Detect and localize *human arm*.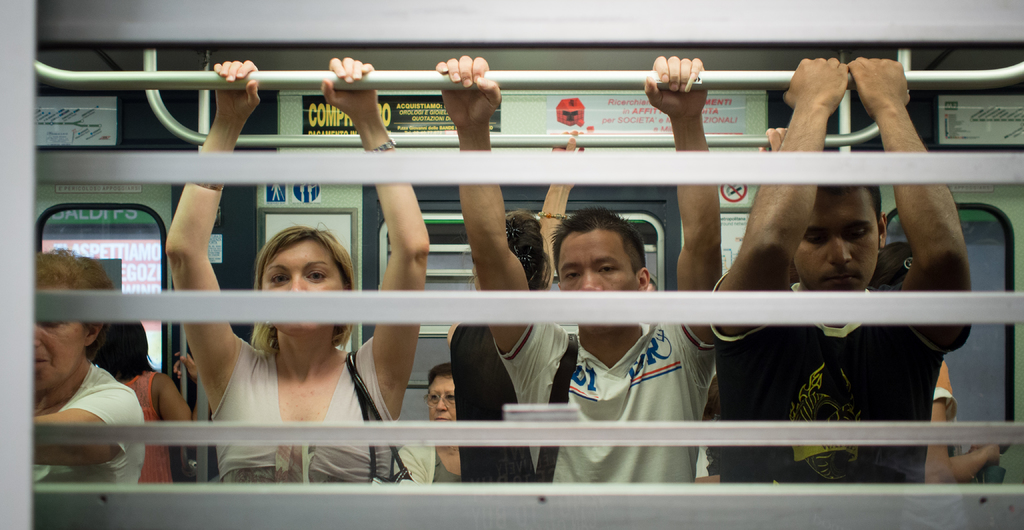
Localized at [850,58,976,358].
